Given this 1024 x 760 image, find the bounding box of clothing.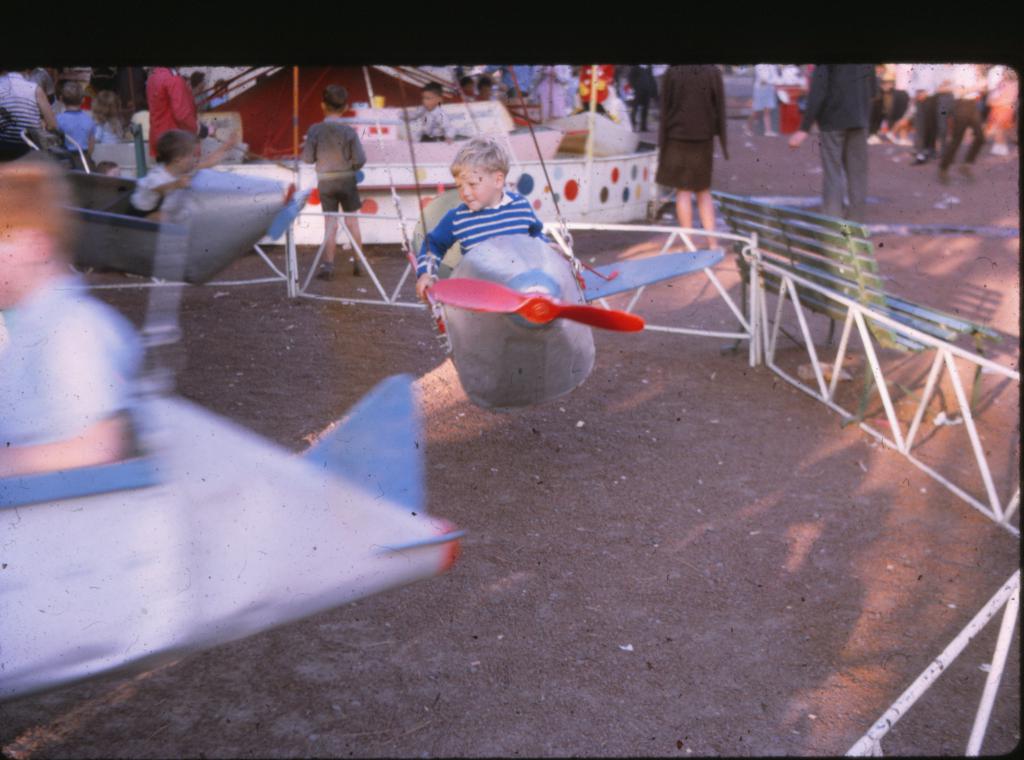
pyautogui.locateOnScreen(655, 58, 730, 183).
